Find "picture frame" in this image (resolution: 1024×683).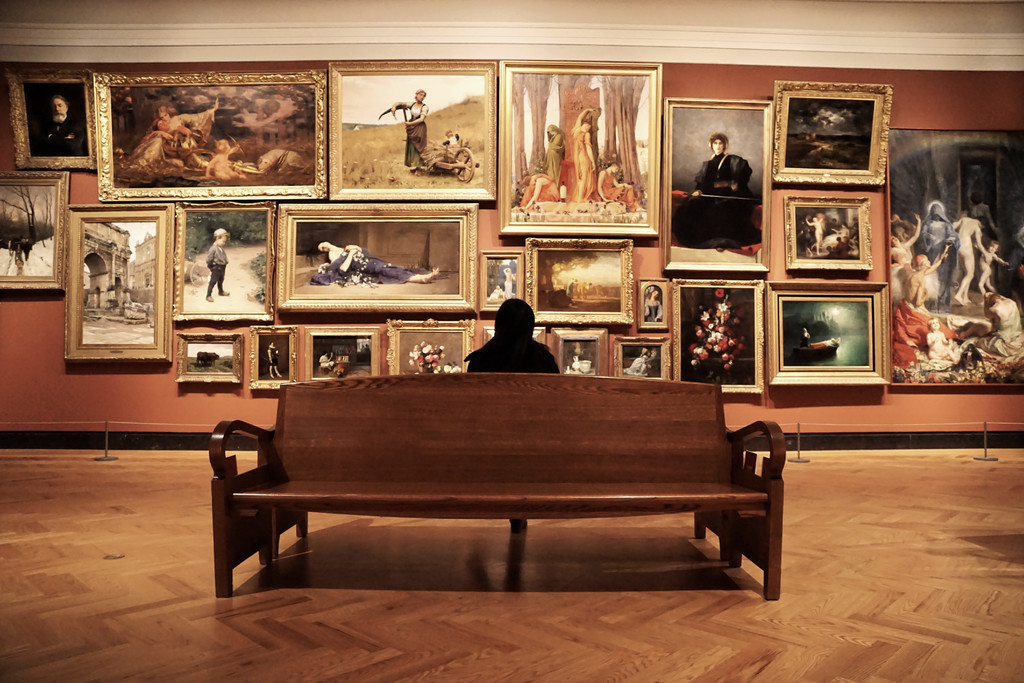
bbox(174, 331, 245, 386).
